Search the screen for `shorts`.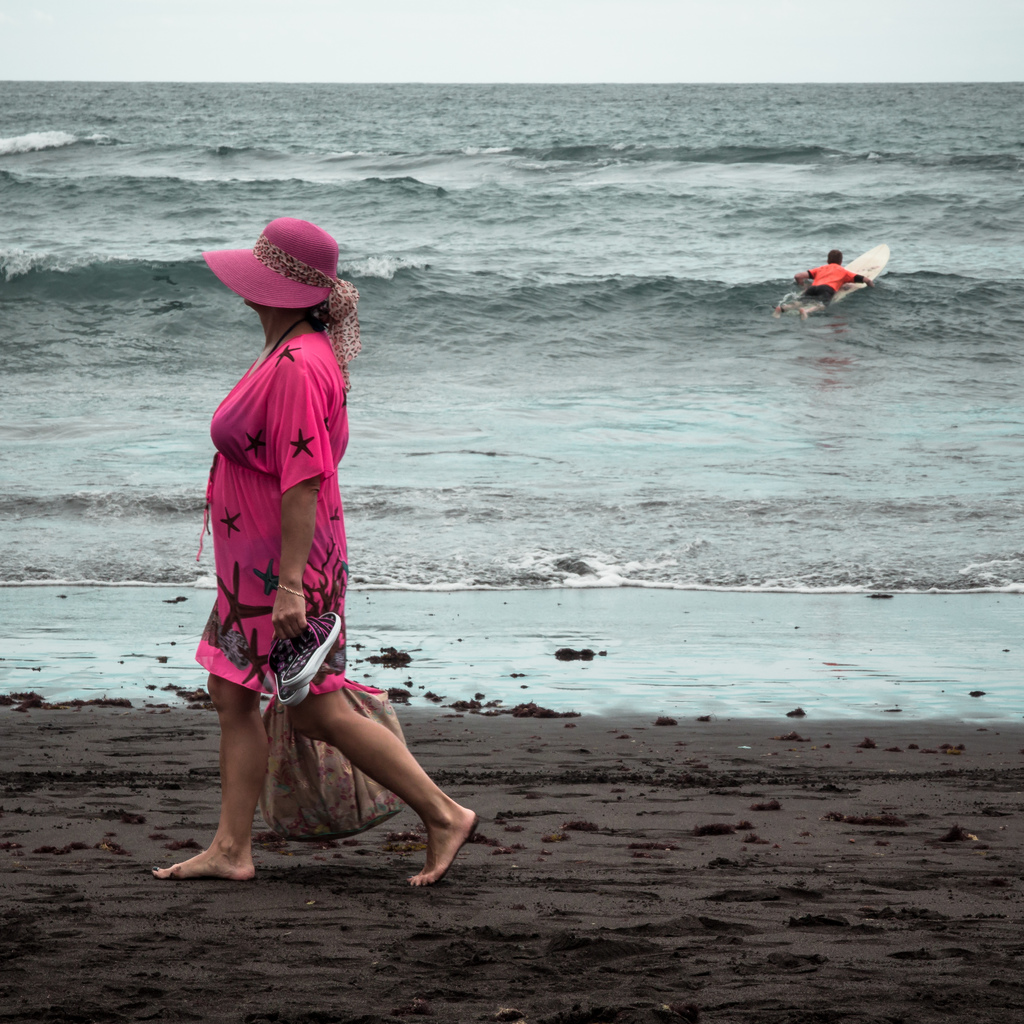
Found at l=799, t=285, r=836, b=309.
